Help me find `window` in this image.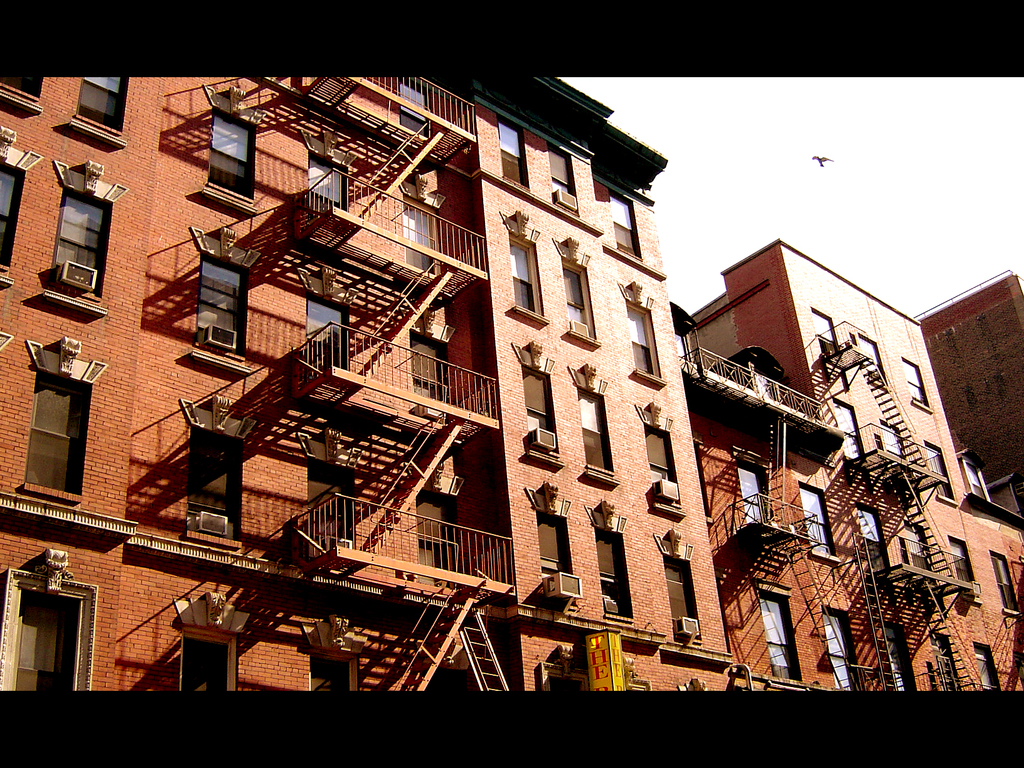
Found it: 395, 84, 433, 136.
